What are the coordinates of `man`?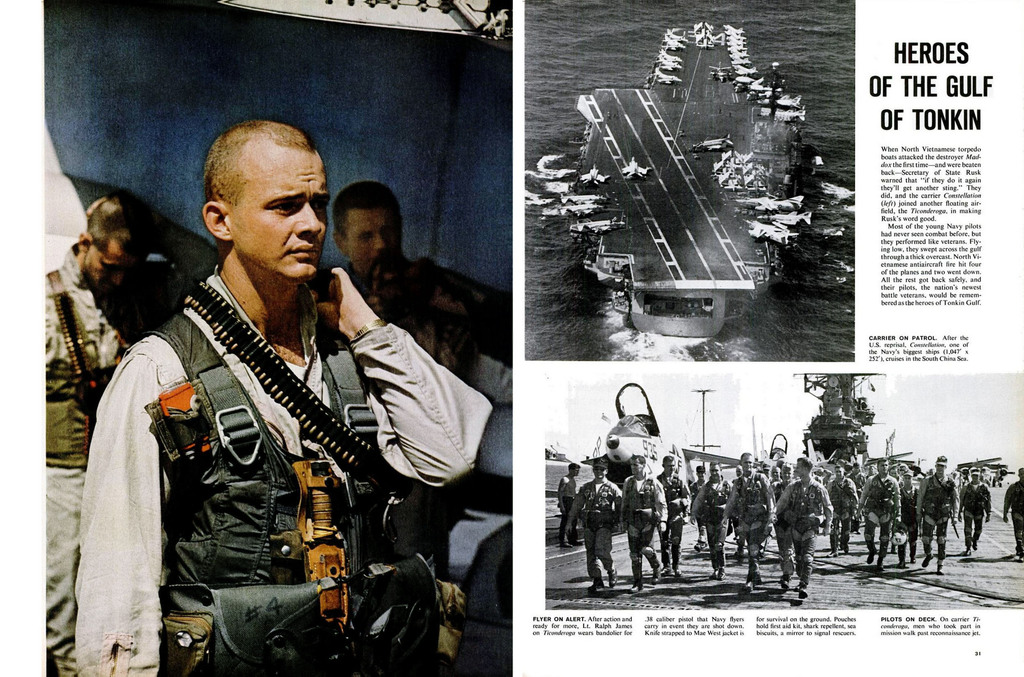
963/464/991/551.
